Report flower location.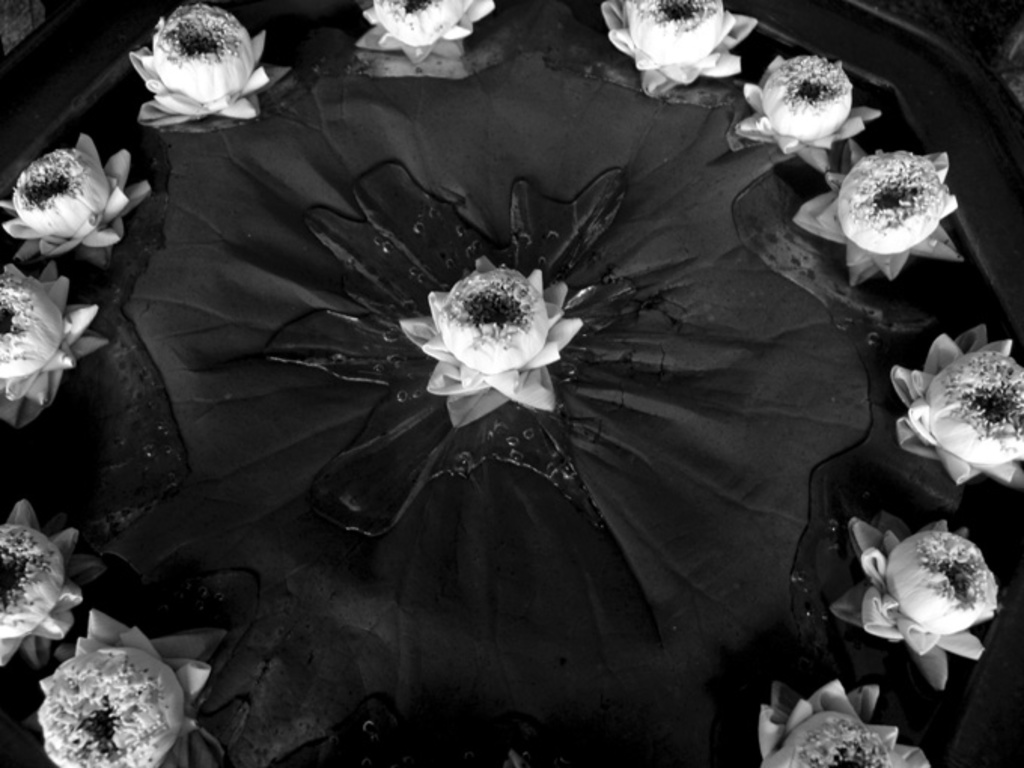
Report: 364/0/494/60.
